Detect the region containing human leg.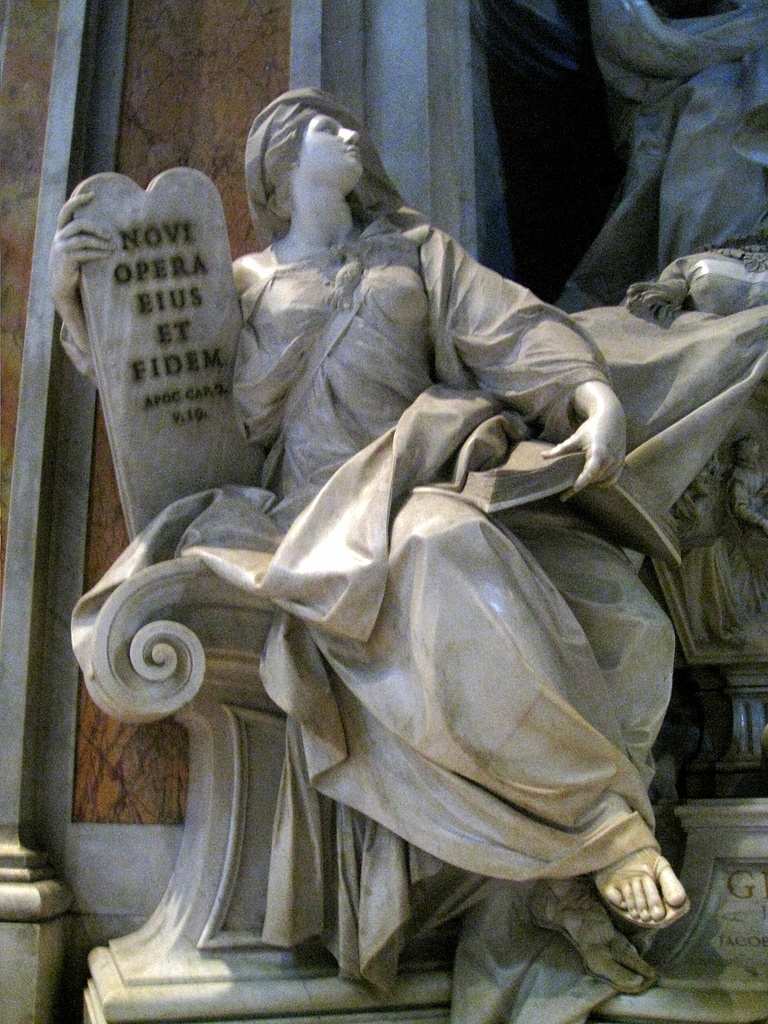
[412,497,690,929].
